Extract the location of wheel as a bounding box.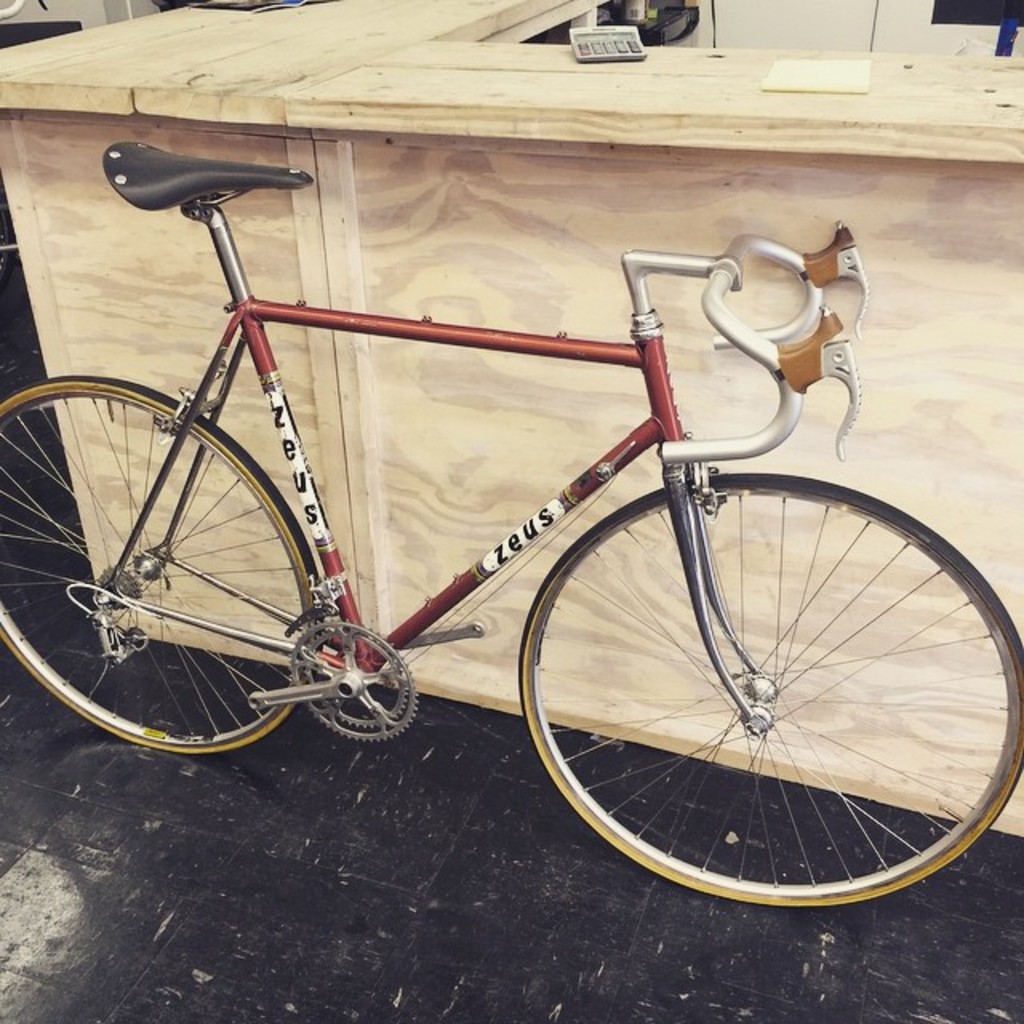
box(509, 459, 987, 914).
